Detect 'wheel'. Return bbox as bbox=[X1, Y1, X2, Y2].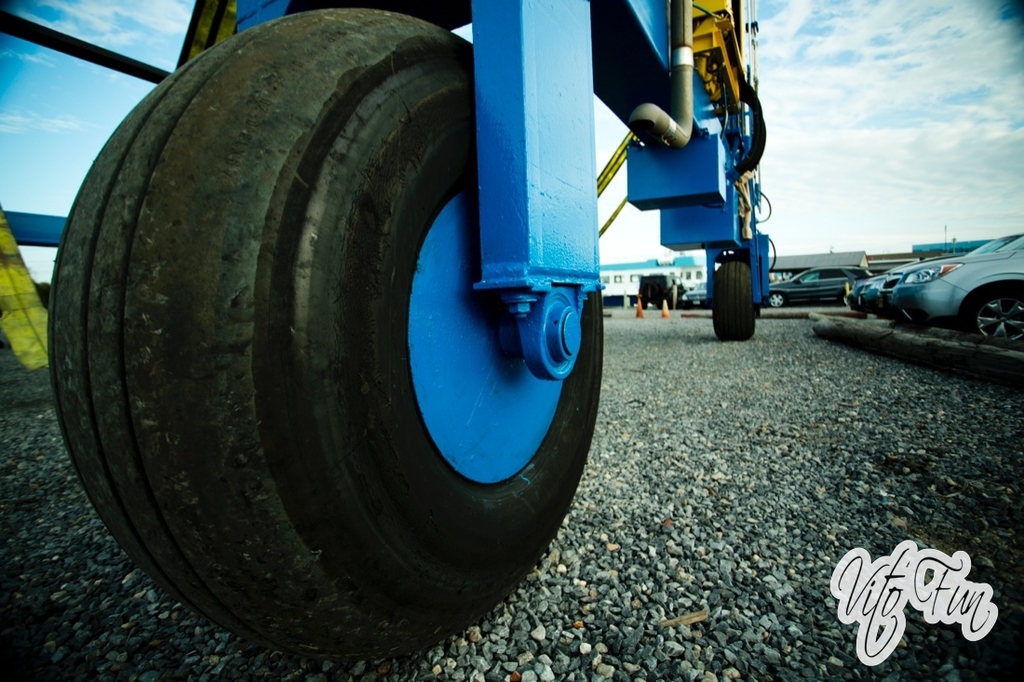
bbox=[41, 0, 609, 671].
